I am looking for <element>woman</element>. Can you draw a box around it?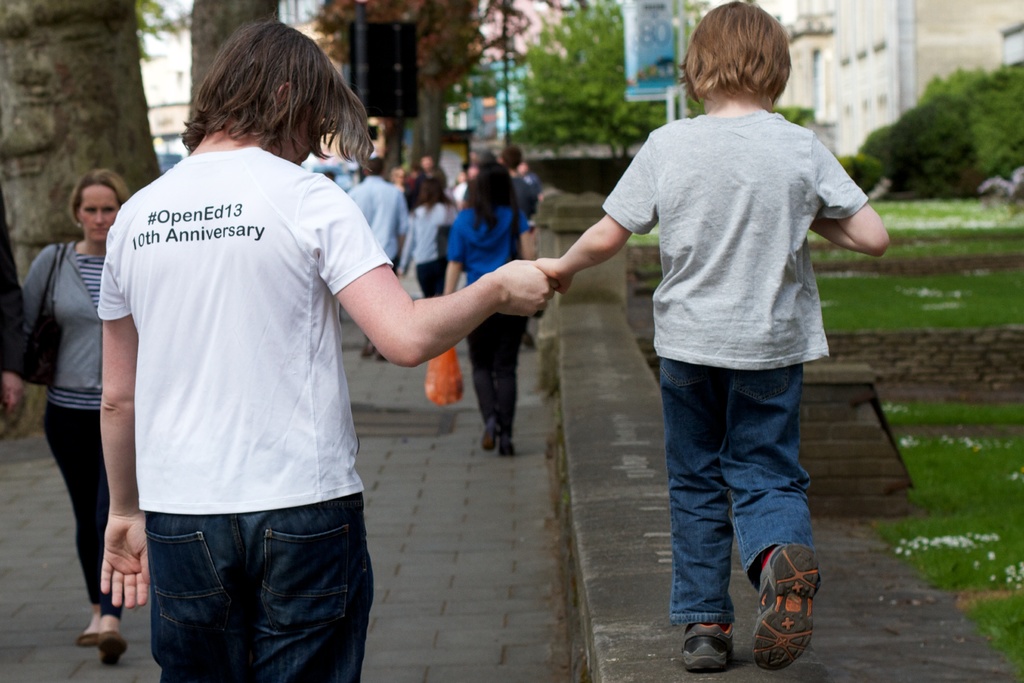
Sure, the bounding box is {"x1": 10, "y1": 166, "x2": 128, "y2": 657}.
